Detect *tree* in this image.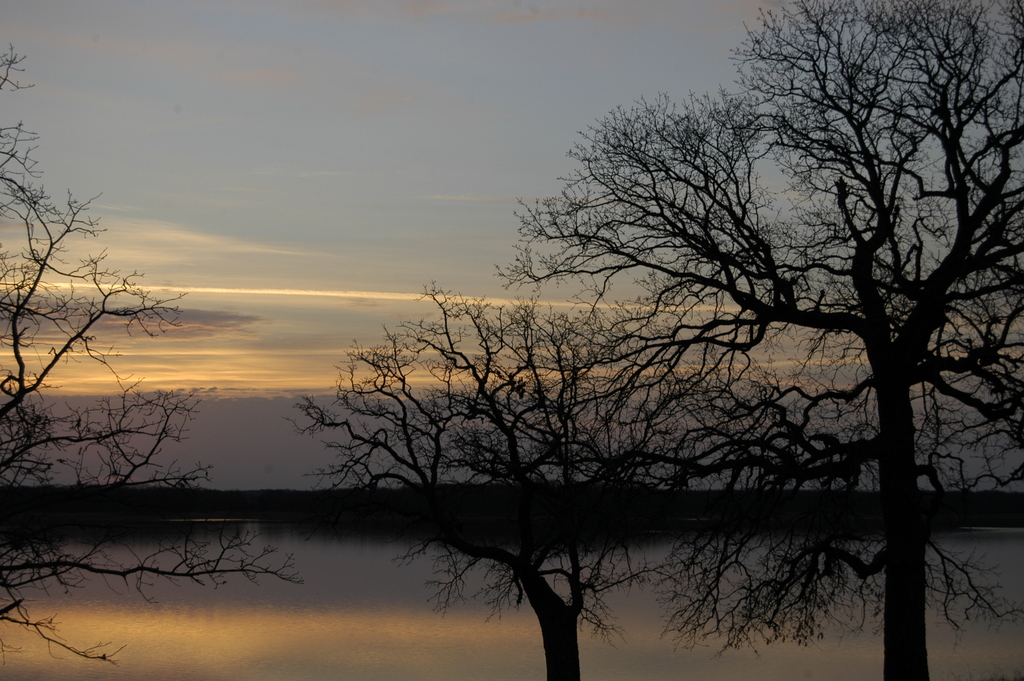
Detection: bbox=(284, 267, 853, 680).
